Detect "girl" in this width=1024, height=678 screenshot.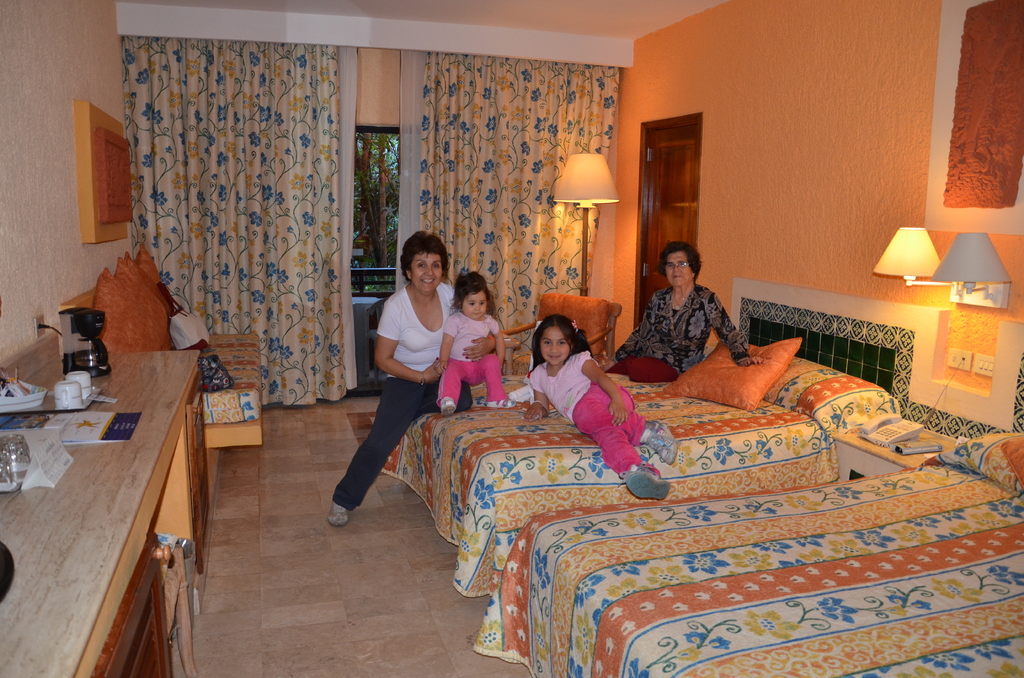
Detection: (left=605, top=238, right=756, bottom=383).
